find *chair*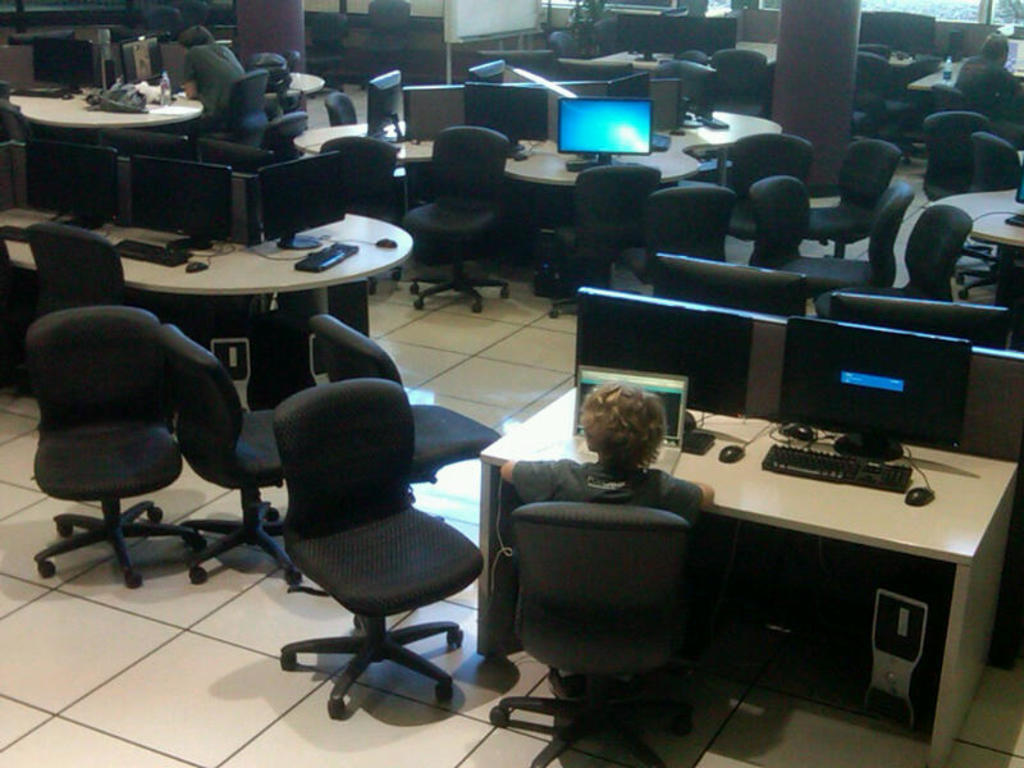
bbox=[269, 379, 480, 714]
